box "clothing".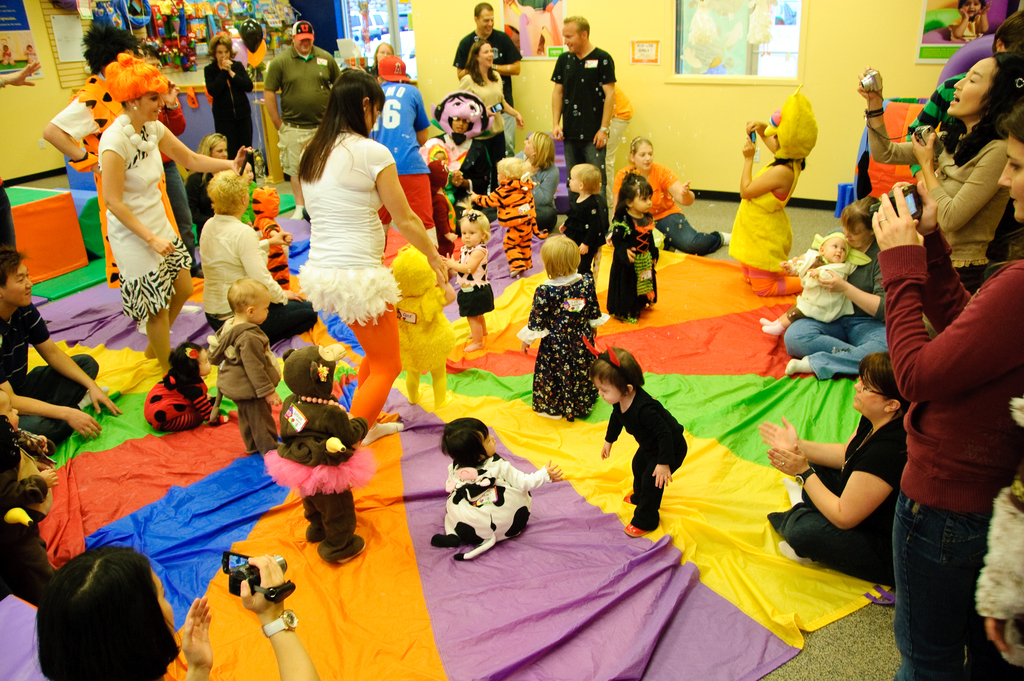
614 151 737 256.
